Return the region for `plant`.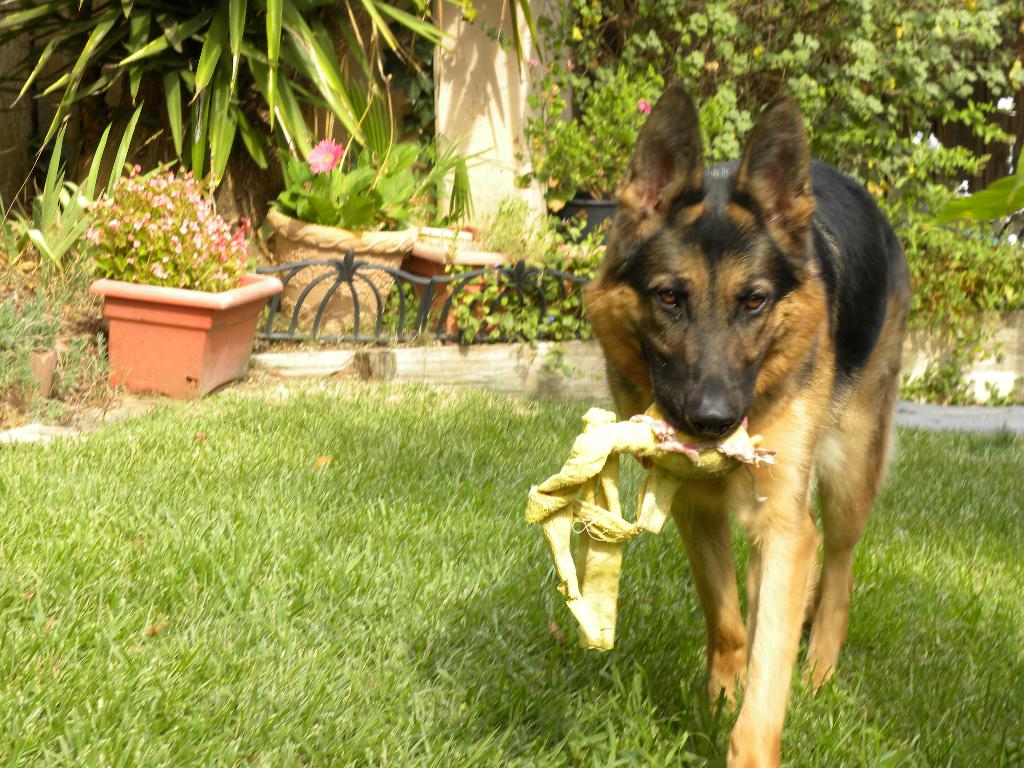
l=0, t=0, r=472, b=210.
